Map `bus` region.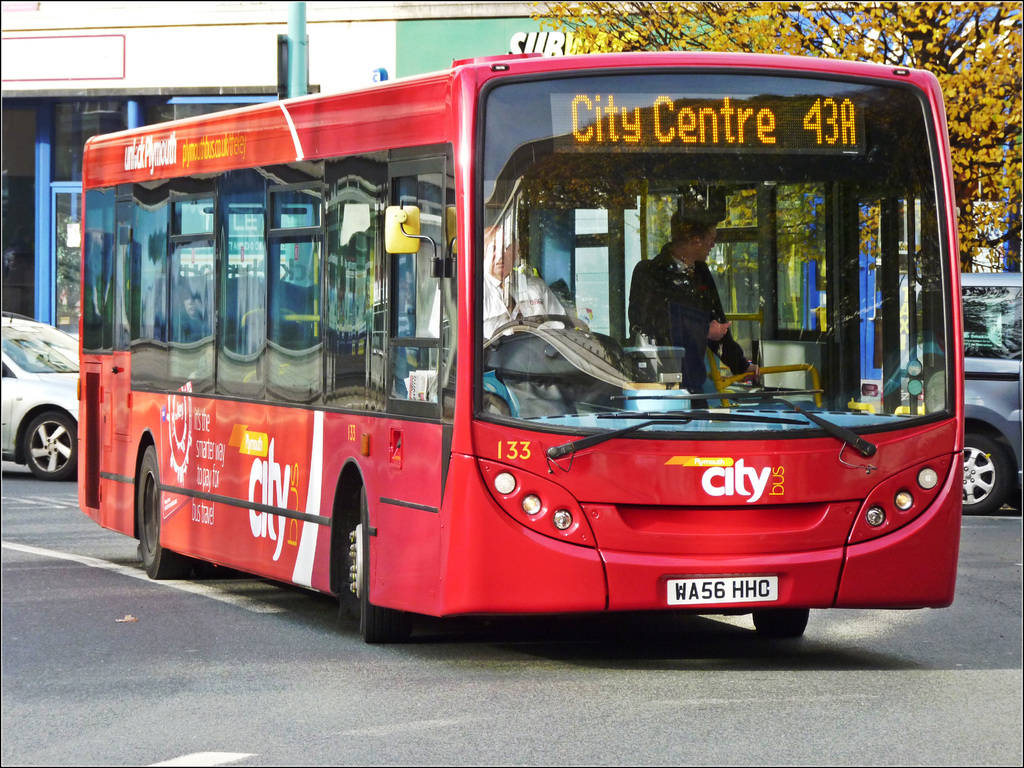
Mapped to select_region(77, 53, 965, 643).
